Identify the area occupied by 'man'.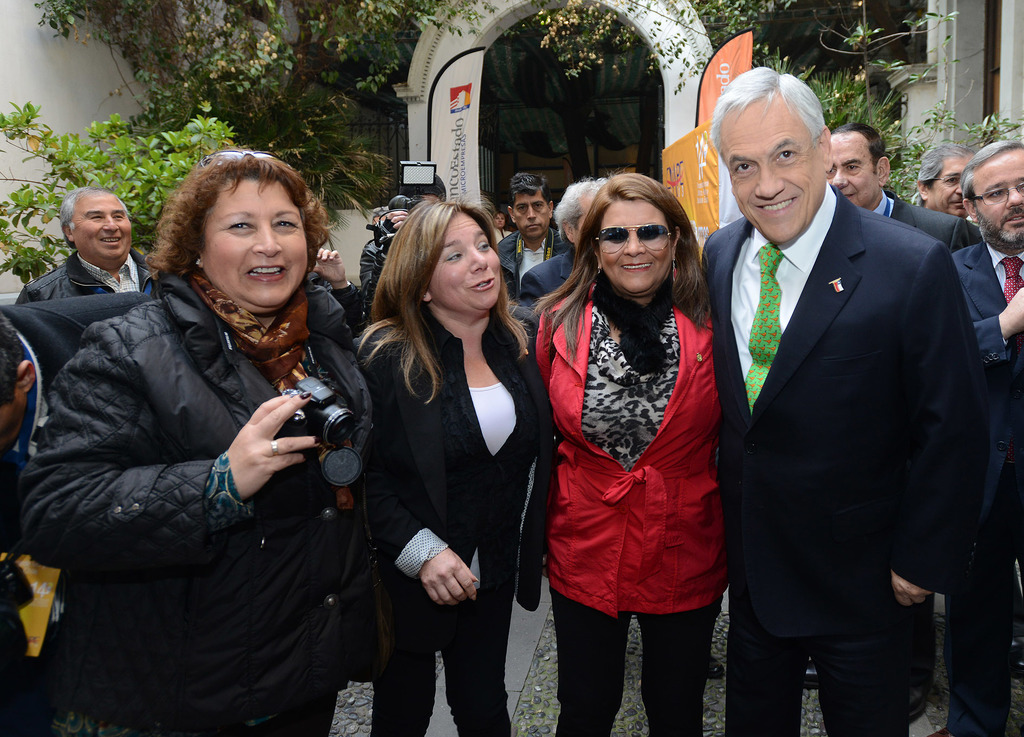
Area: {"left": 950, "top": 139, "right": 1023, "bottom": 443}.
